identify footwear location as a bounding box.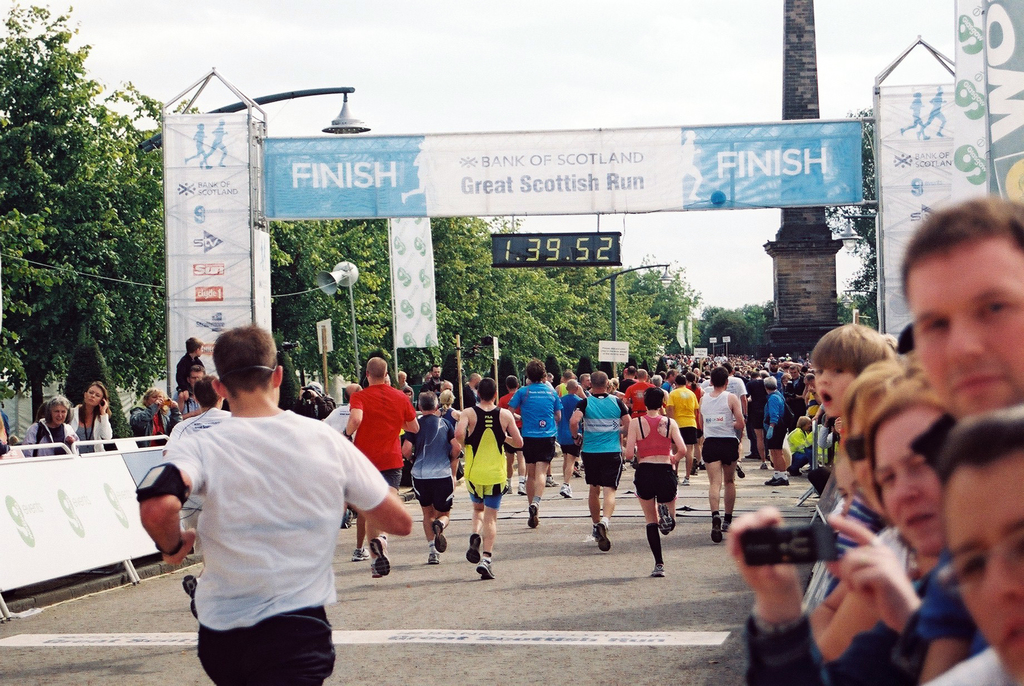
(652, 564, 668, 581).
